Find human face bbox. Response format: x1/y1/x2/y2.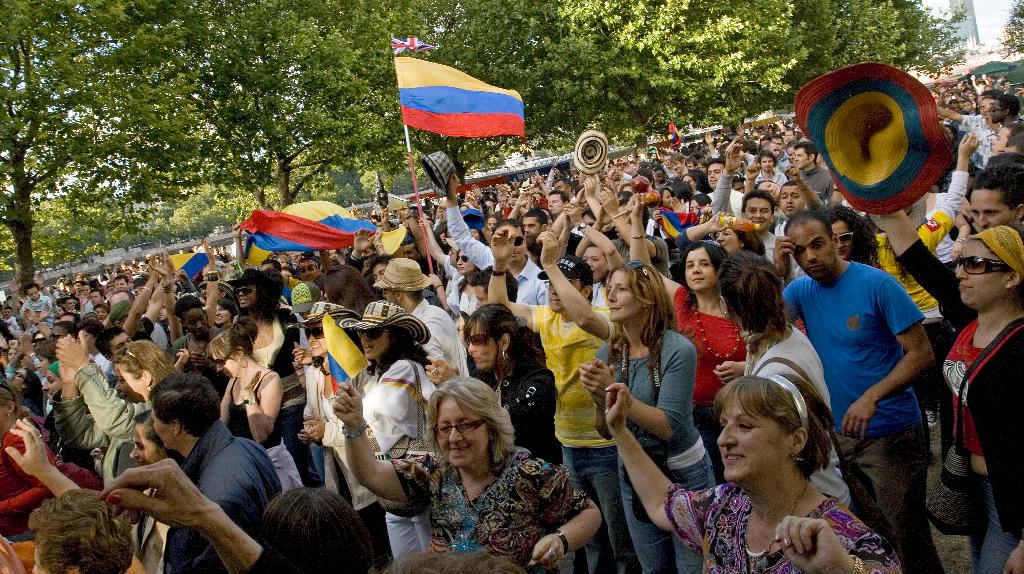
718/402/796/484.
